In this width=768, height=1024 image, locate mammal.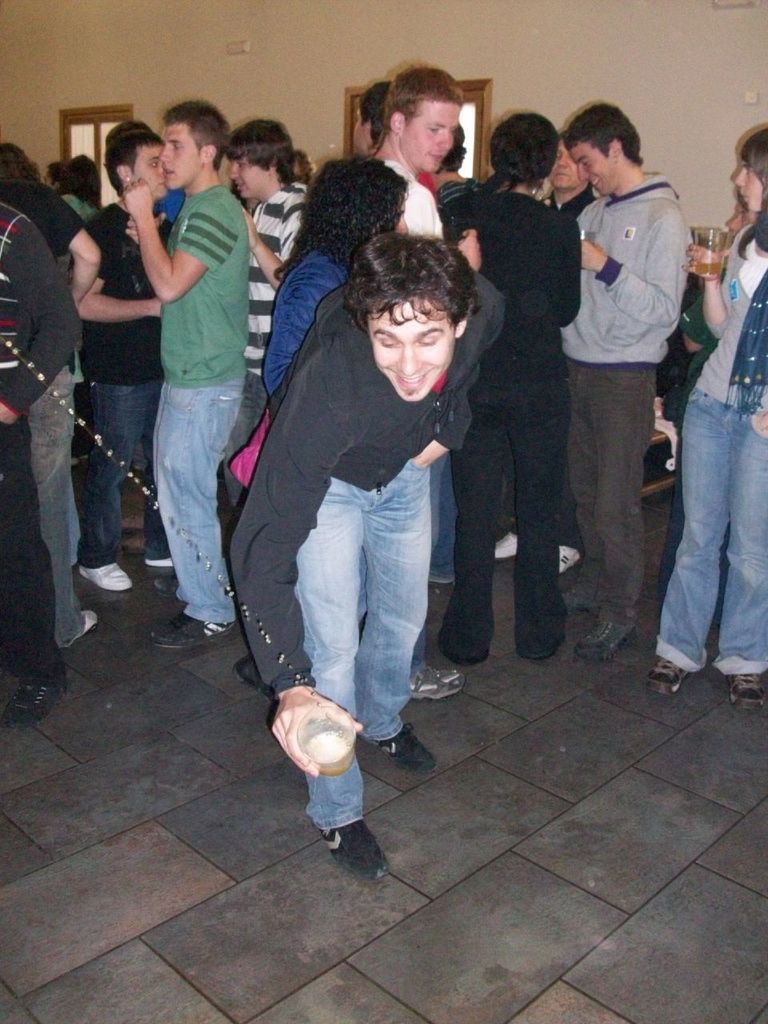
Bounding box: locate(442, 108, 582, 663).
